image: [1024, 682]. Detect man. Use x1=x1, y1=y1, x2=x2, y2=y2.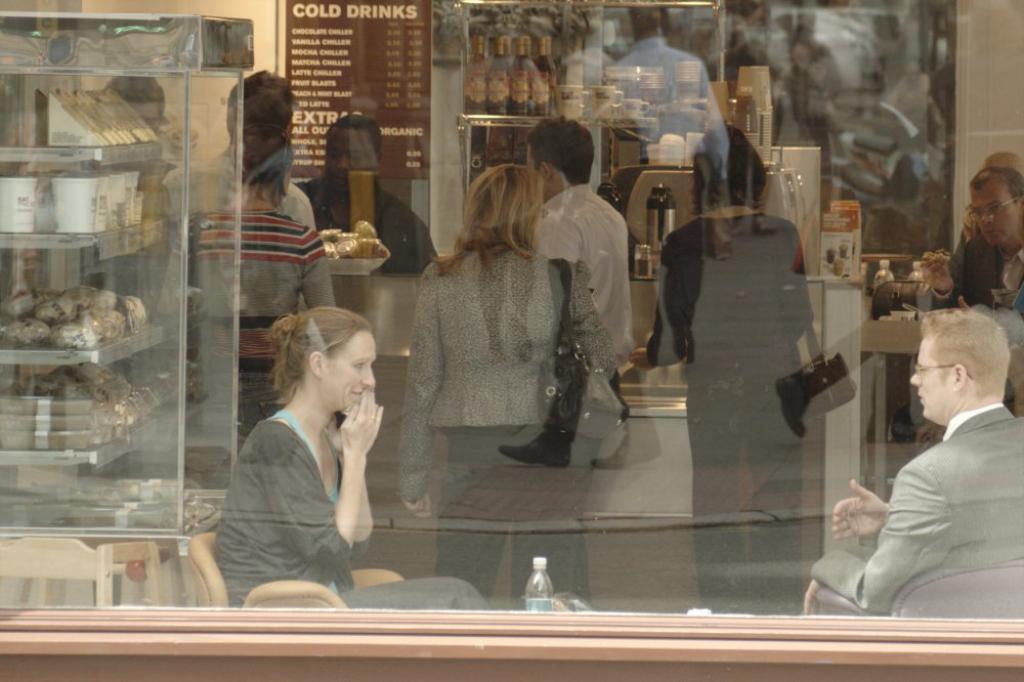
x1=163, y1=69, x2=338, y2=450.
